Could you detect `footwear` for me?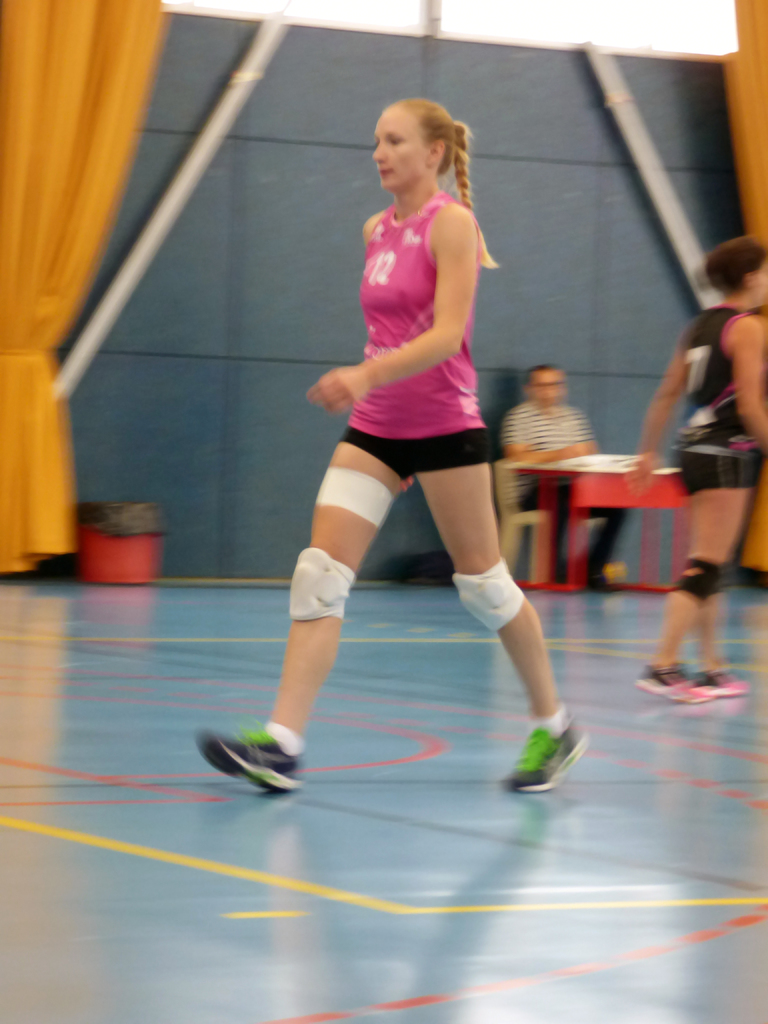
Detection result: region(509, 700, 593, 792).
